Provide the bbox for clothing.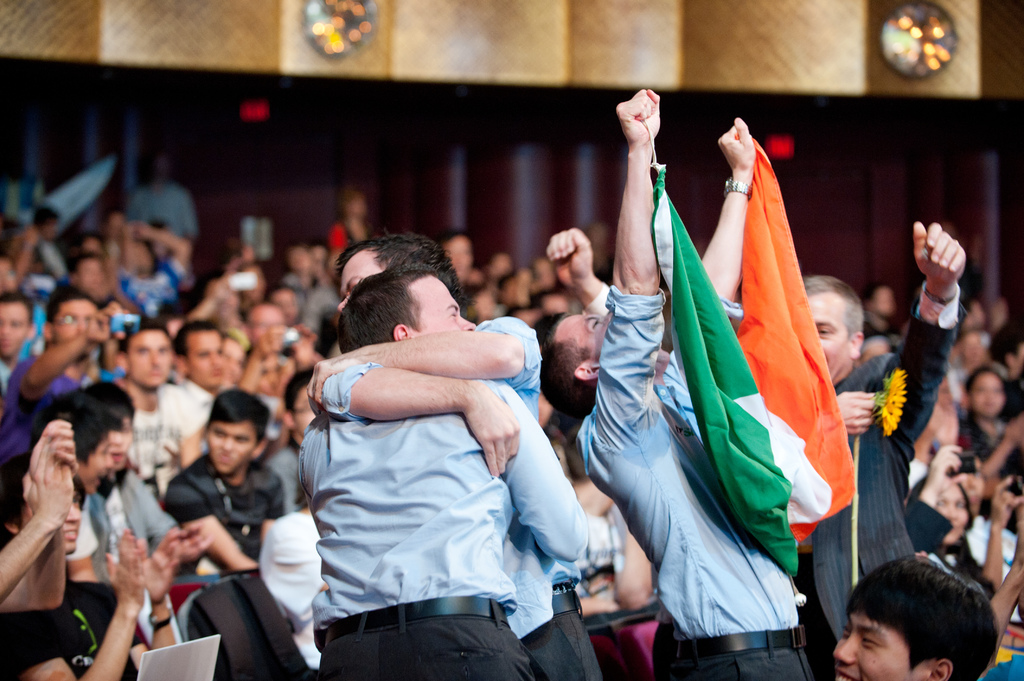
{"x1": 572, "y1": 283, "x2": 812, "y2": 680}.
